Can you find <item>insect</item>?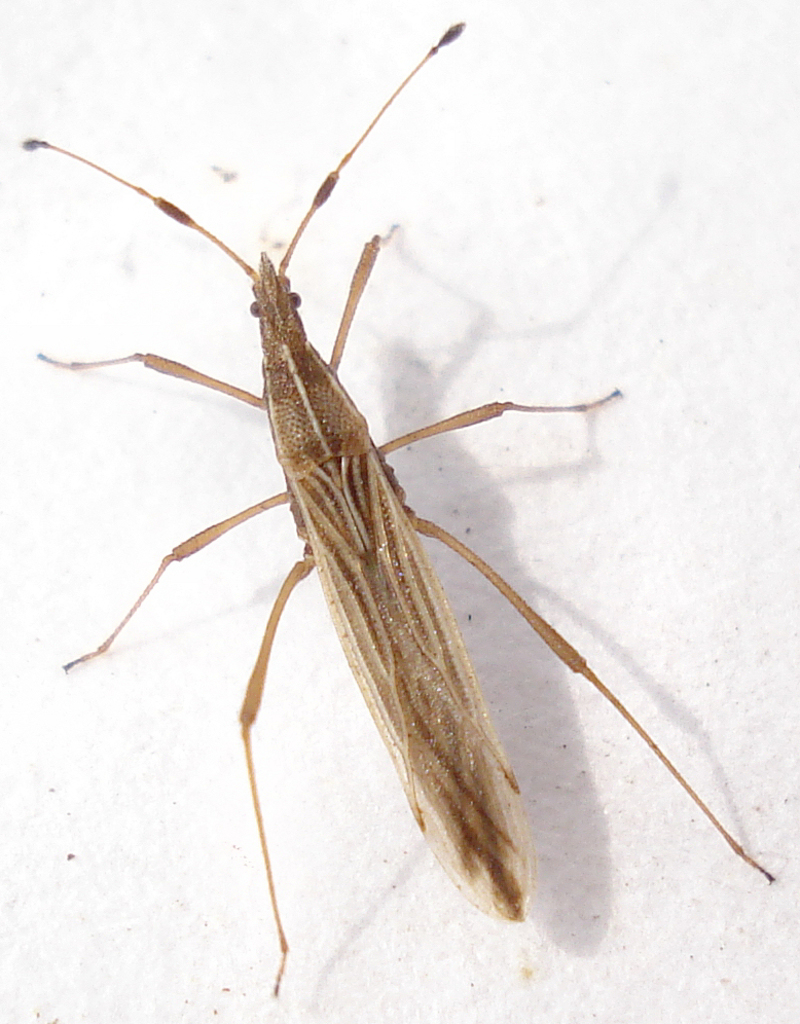
Yes, bounding box: [20,14,780,998].
